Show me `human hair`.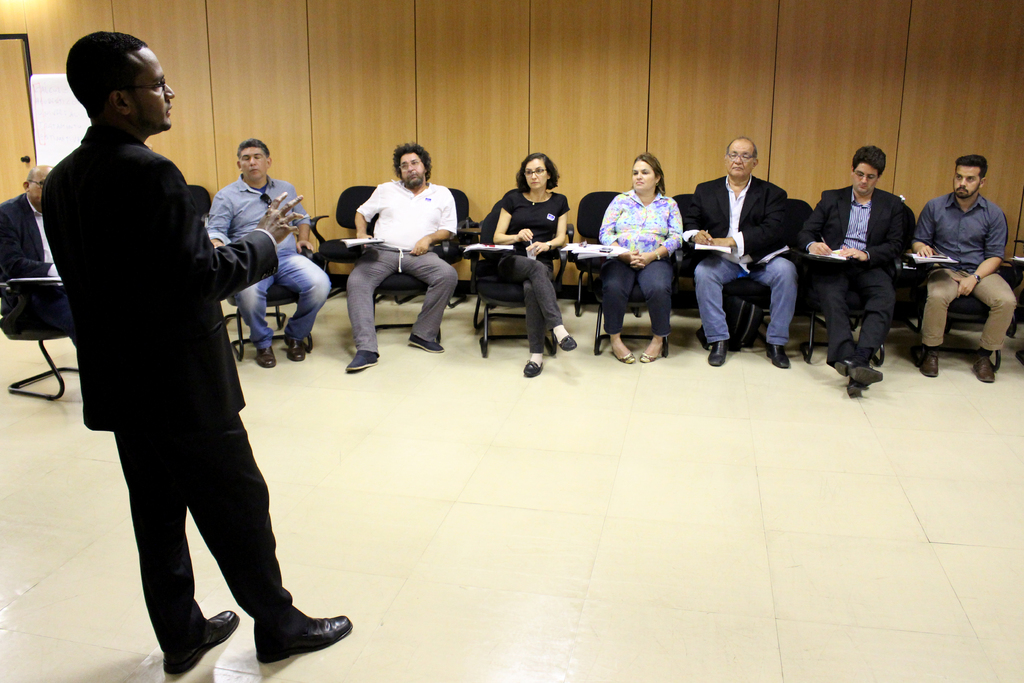
`human hair` is here: [51,37,150,113].
